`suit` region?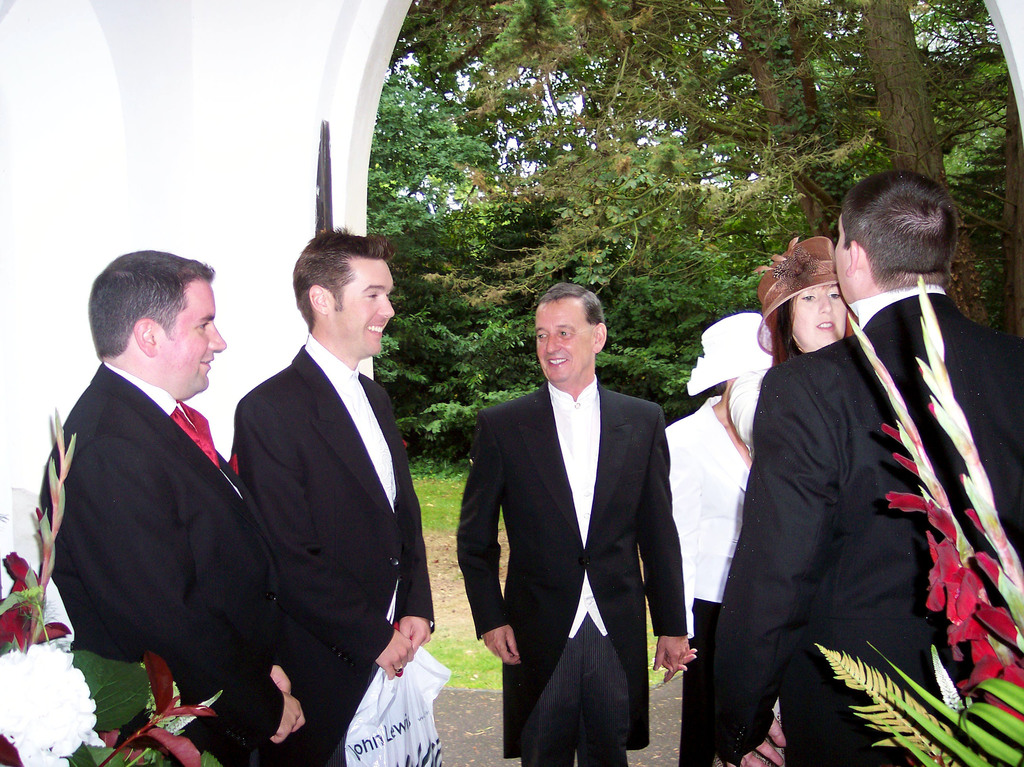
Rect(34, 362, 285, 766)
